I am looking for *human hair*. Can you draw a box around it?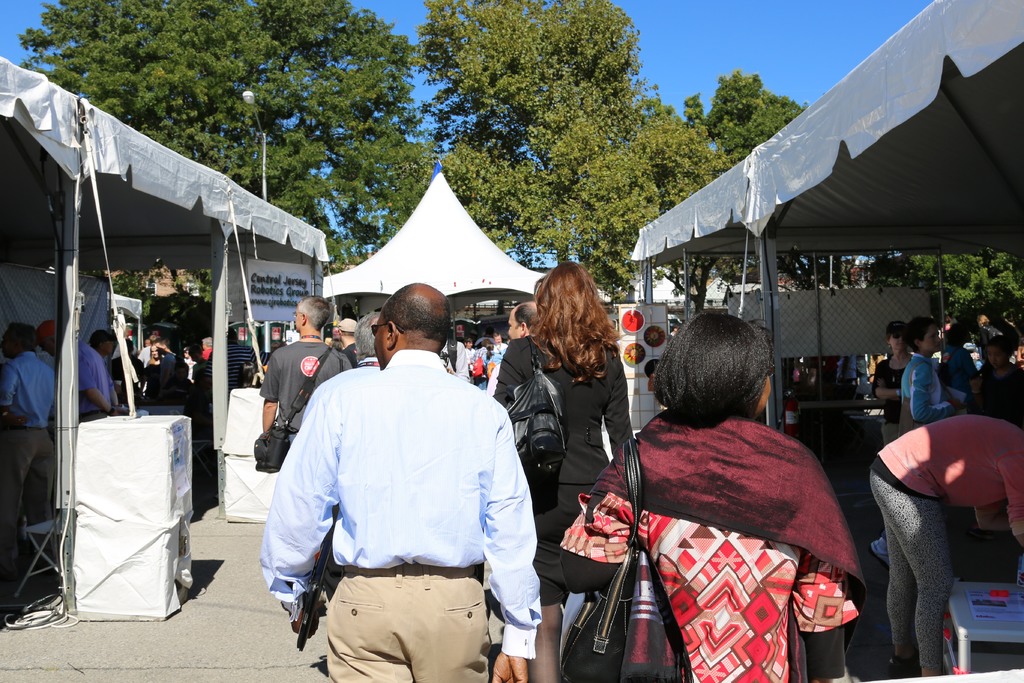
Sure, the bounding box is [492, 333, 500, 336].
